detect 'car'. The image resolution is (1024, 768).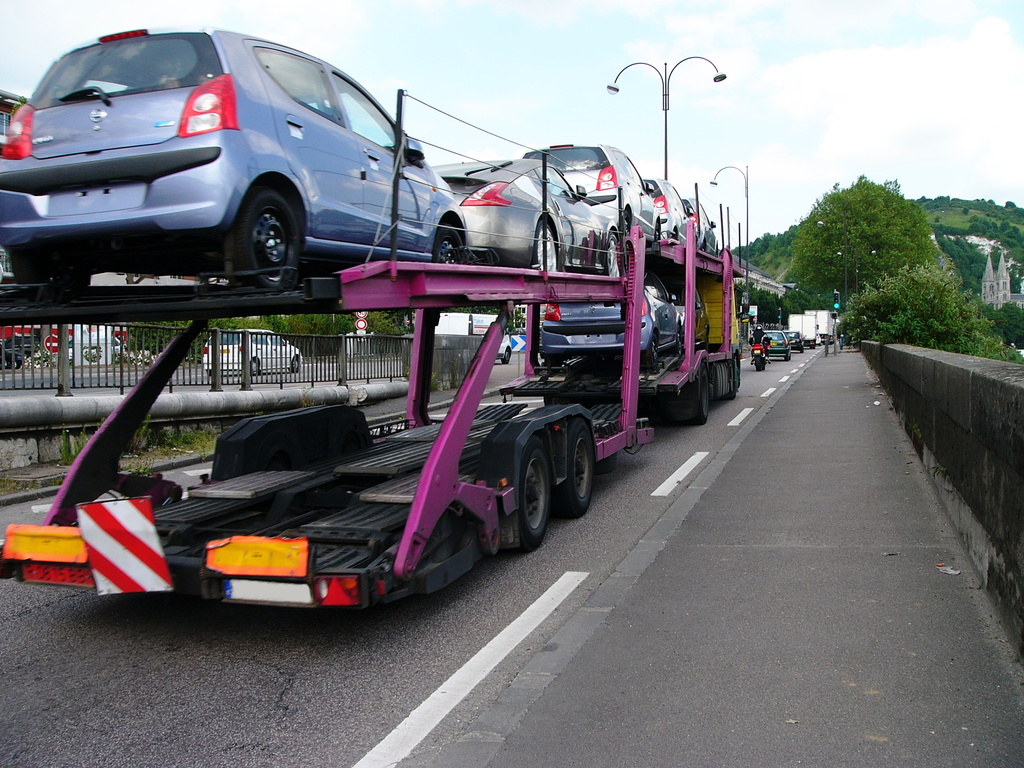
785, 331, 805, 353.
